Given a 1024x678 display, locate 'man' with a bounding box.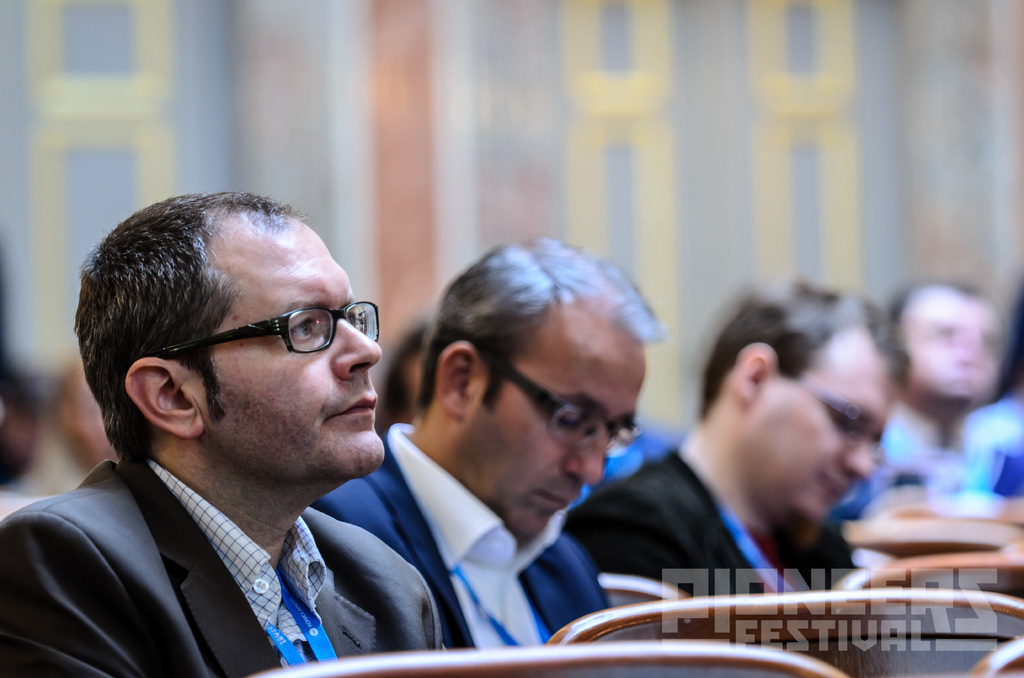
Located: (x1=563, y1=276, x2=910, y2=601).
